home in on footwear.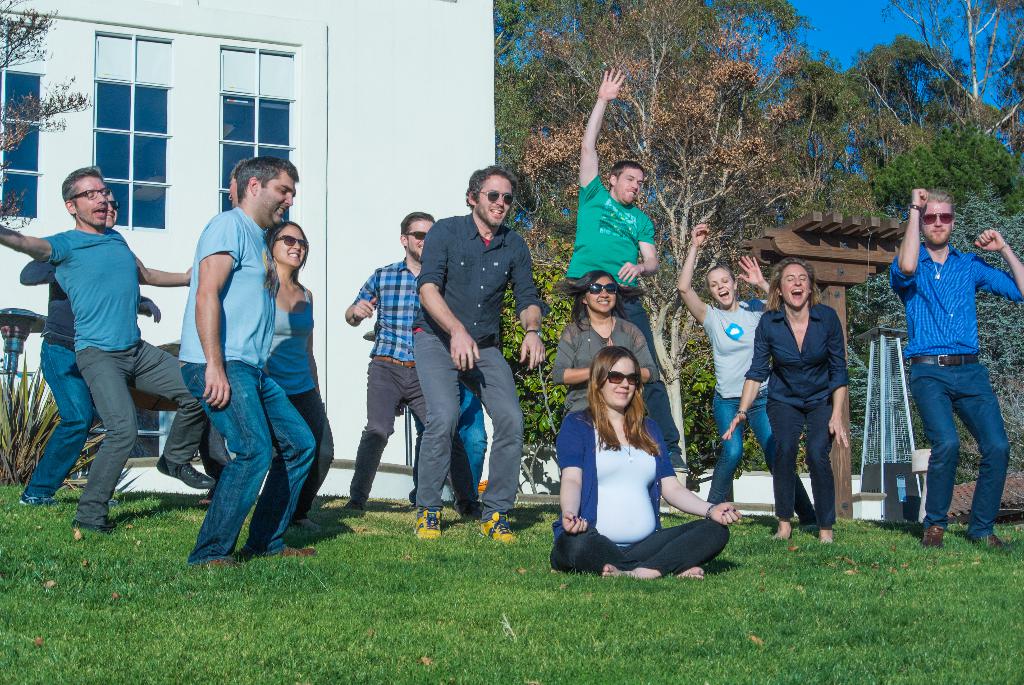
Homed in at bbox(204, 557, 230, 567).
